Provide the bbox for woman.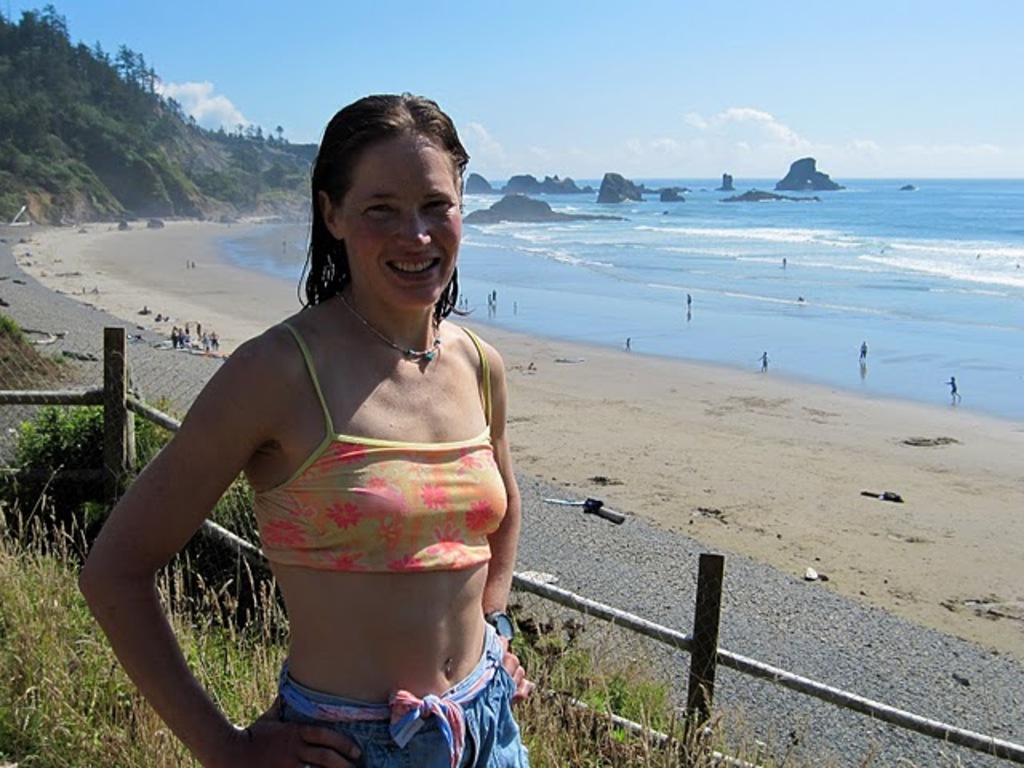
[78,131,531,767].
